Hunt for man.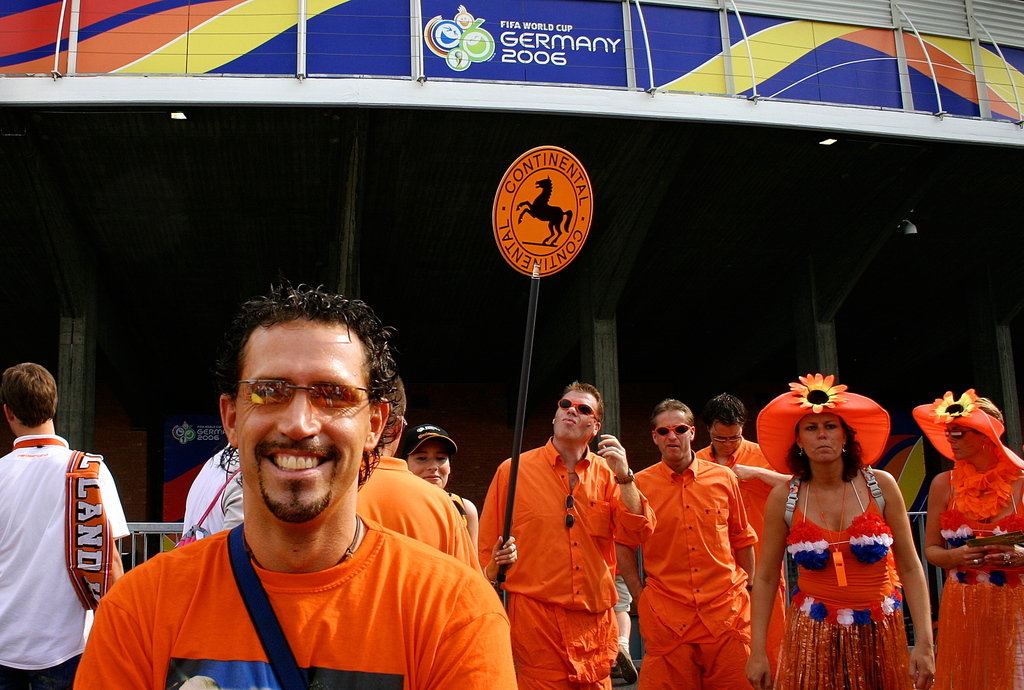
Hunted down at {"left": 356, "top": 367, "right": 484, "bottom": 576}.
